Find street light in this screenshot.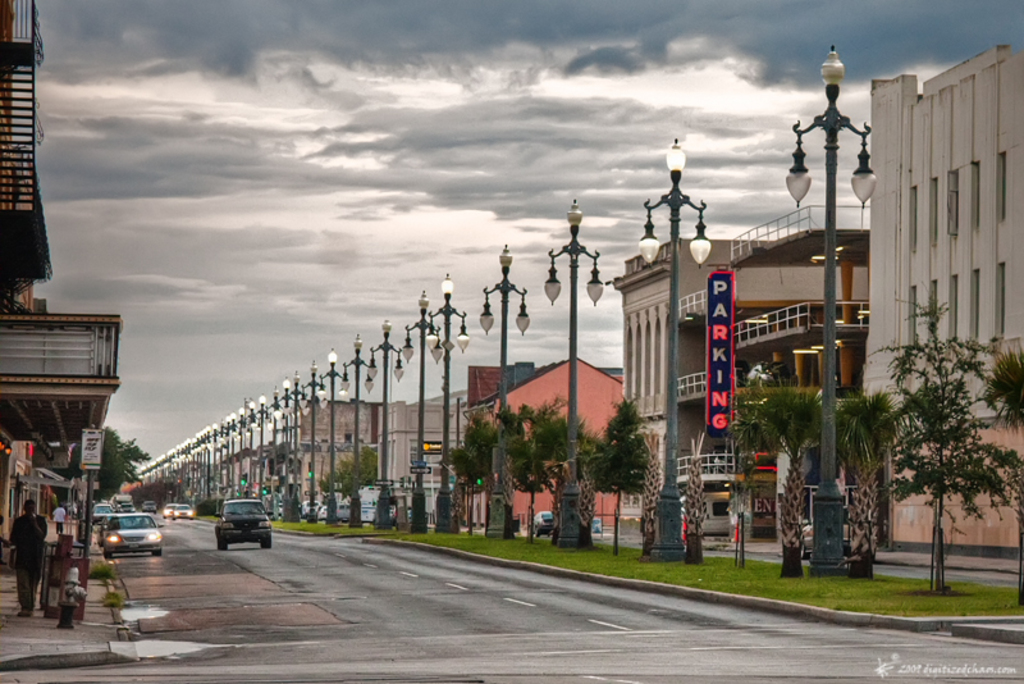
The bounding box for street light is bbox=[296, 356, 330, 517].
